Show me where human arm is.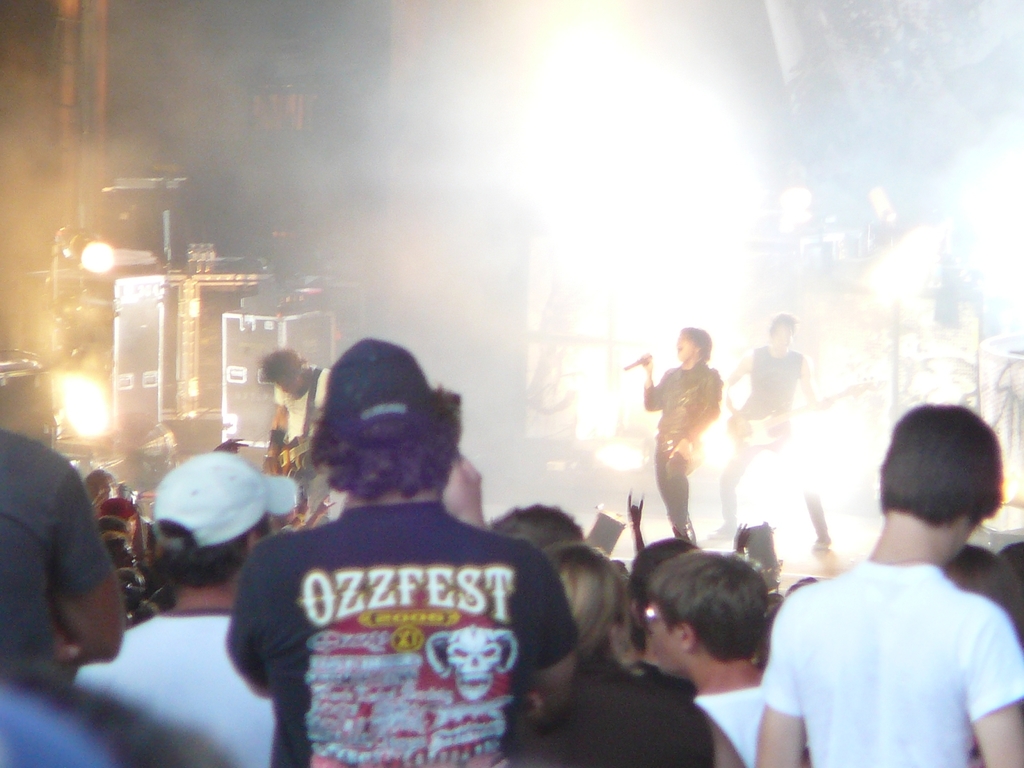
human arm is at box(668, 372, 723, 463).
